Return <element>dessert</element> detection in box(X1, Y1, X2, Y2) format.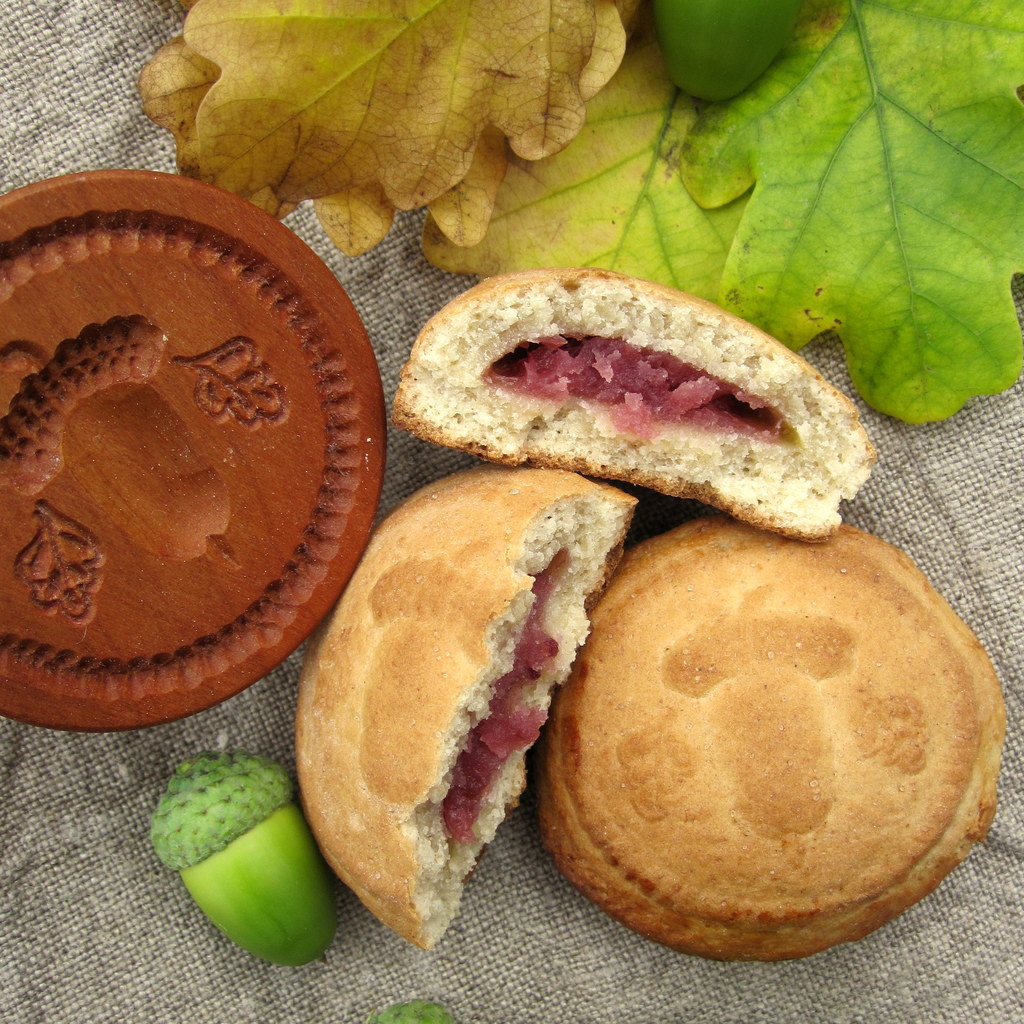
box(516, 511, 1005, 966).
